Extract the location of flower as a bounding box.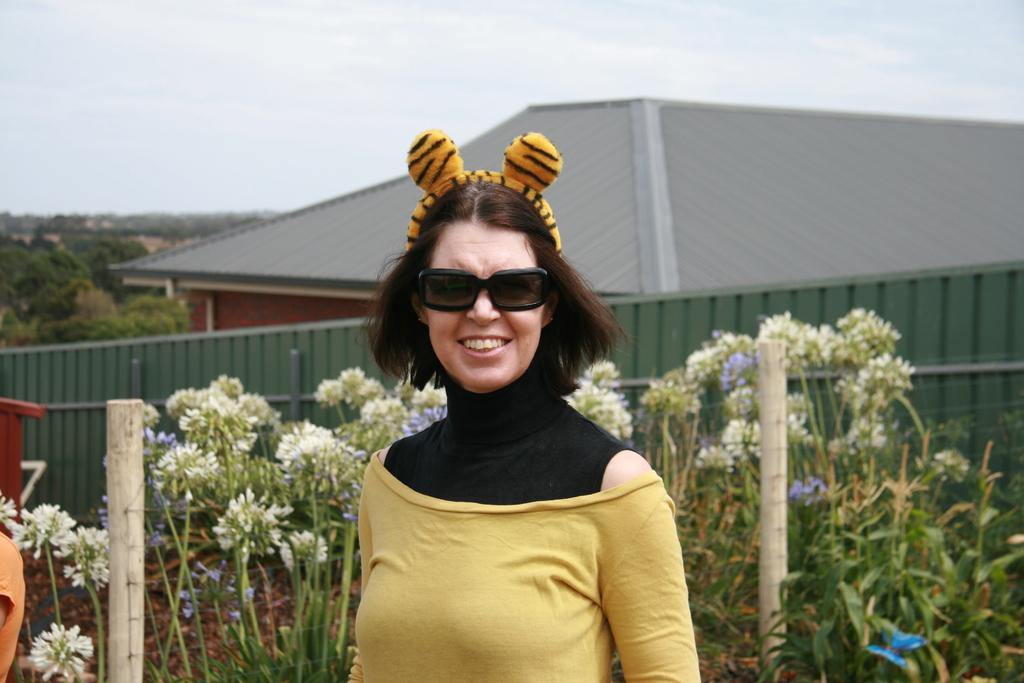
bbox=(59, 522, 113, 589).
